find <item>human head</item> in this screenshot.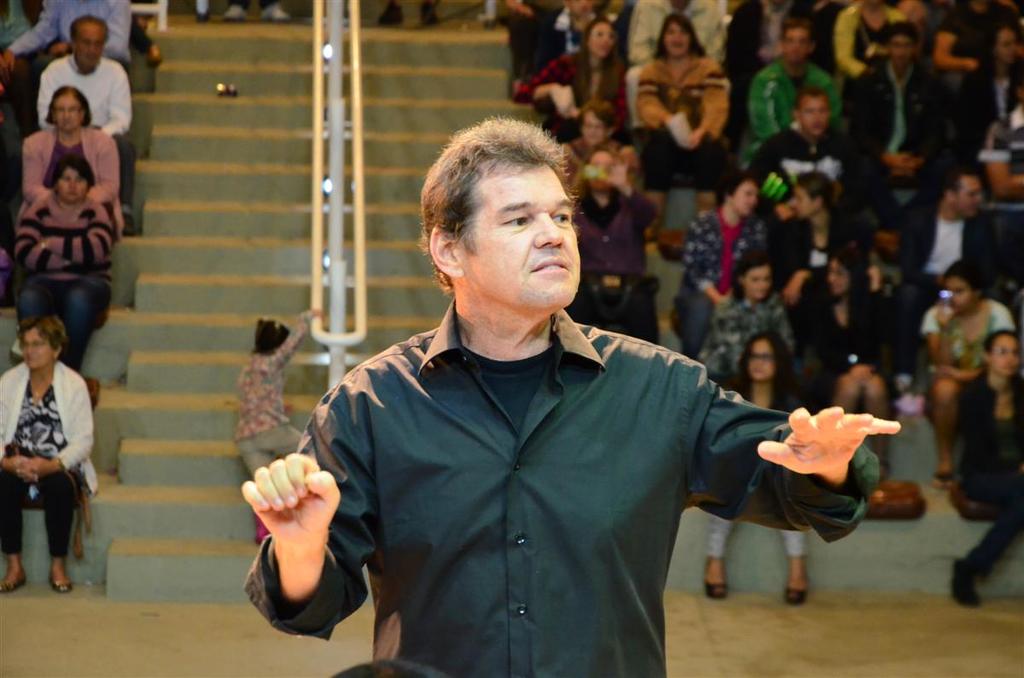
The bounding box for <item>human head</item> is bbox=[982, 327, 1021, 378].
